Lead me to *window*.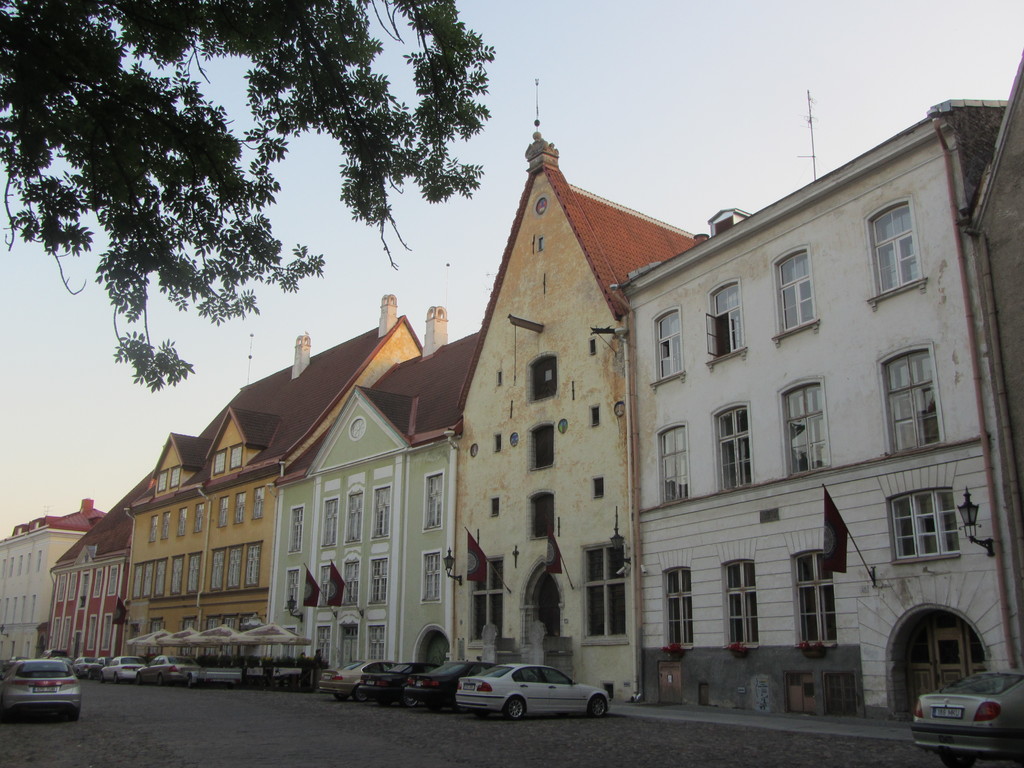
Lead to [x1=143, y1=562, x2=155, y2=599].
